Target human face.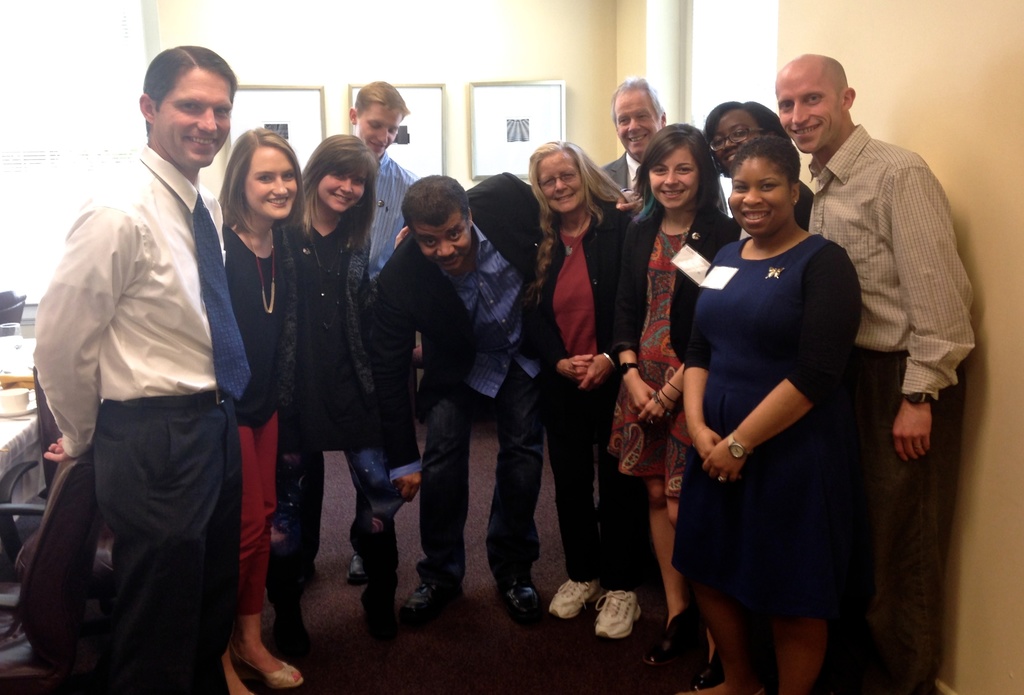
Target region: left=536, top=152, right=580, bottom=215.
